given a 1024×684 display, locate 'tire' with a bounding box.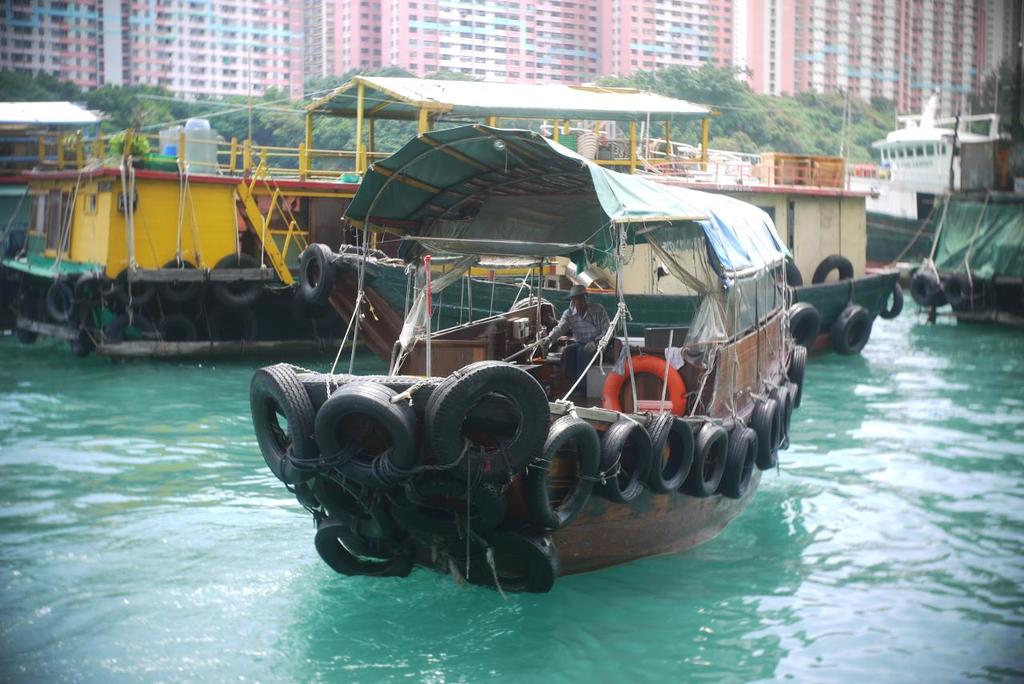
Located: (left=910, top=270, right=935, bottom=304).
